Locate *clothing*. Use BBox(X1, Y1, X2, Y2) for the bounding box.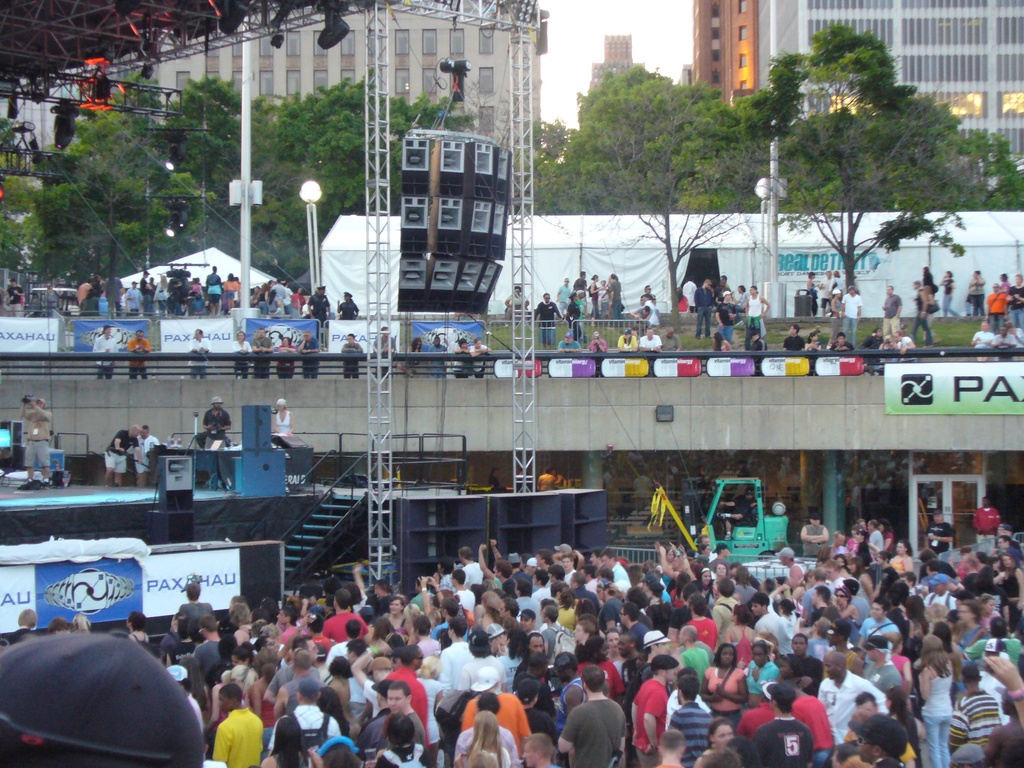
BBox(885, 553, 908, 574).
